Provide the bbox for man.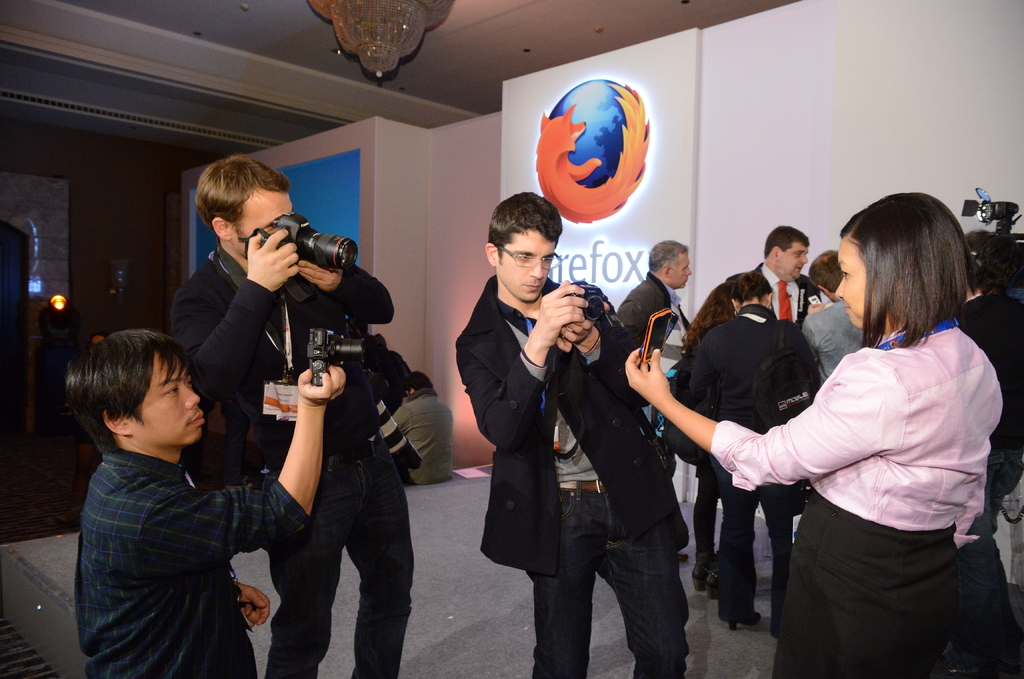
x1=163, y1=157, x2=415, y2=678.
